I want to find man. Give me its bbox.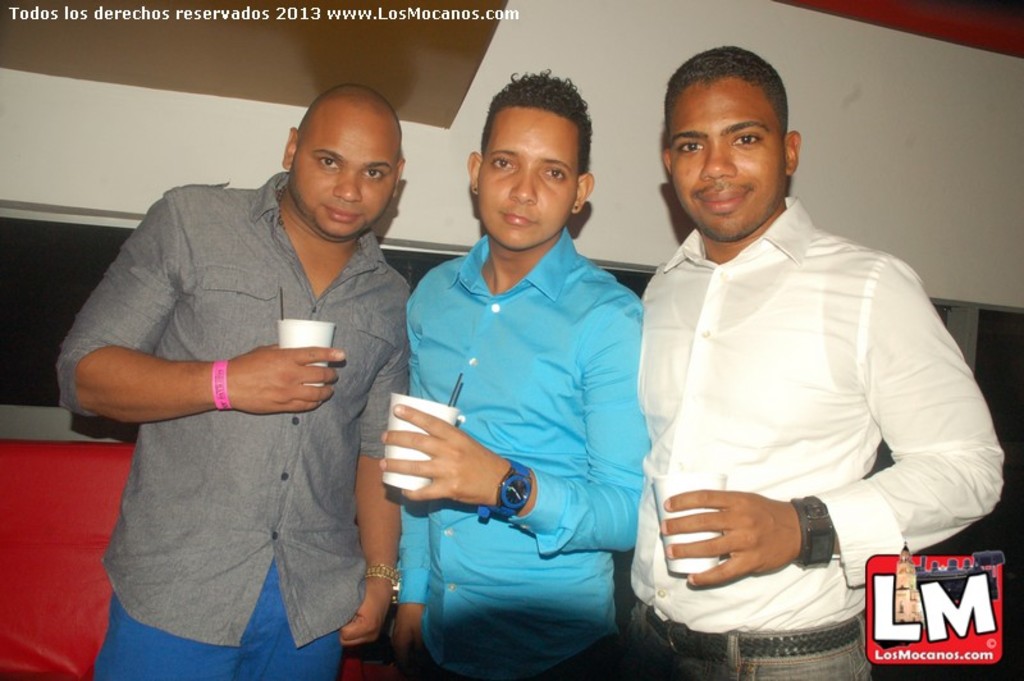
pyautogui.locateOnScreen(58, 83, 399, 680).
